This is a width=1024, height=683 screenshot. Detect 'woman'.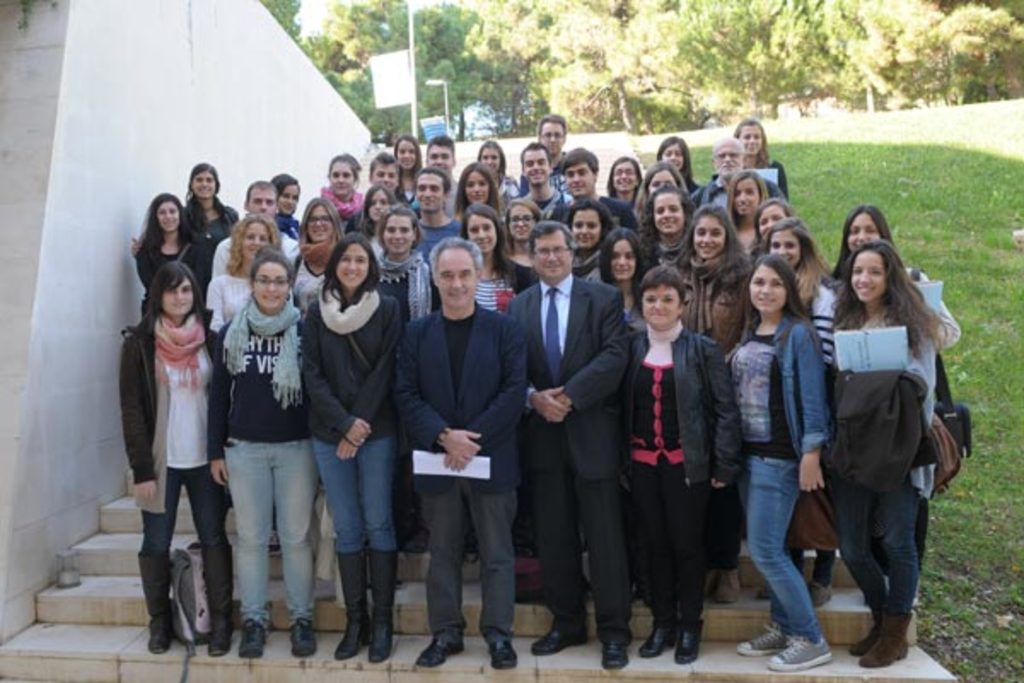
389,135,428,215.
